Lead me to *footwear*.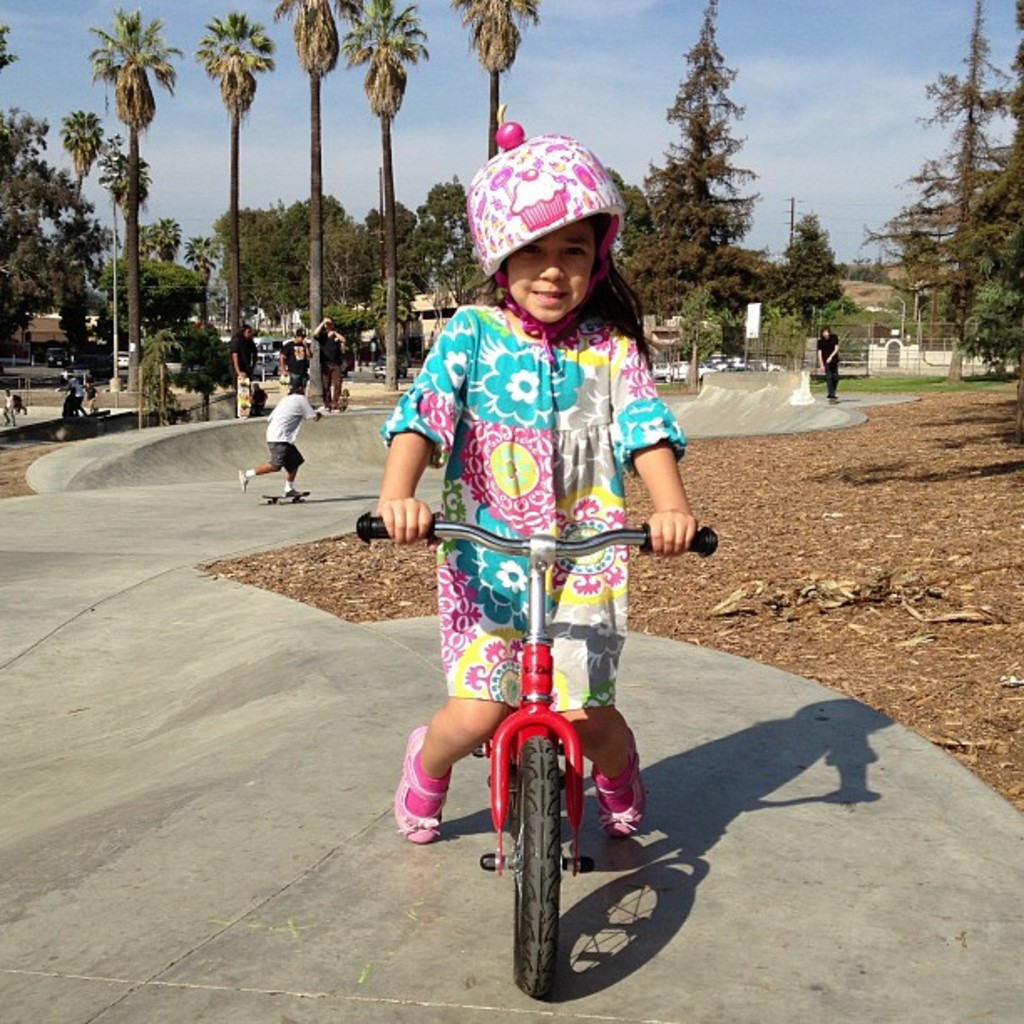
Lead to 234, 465, 258, 494.
